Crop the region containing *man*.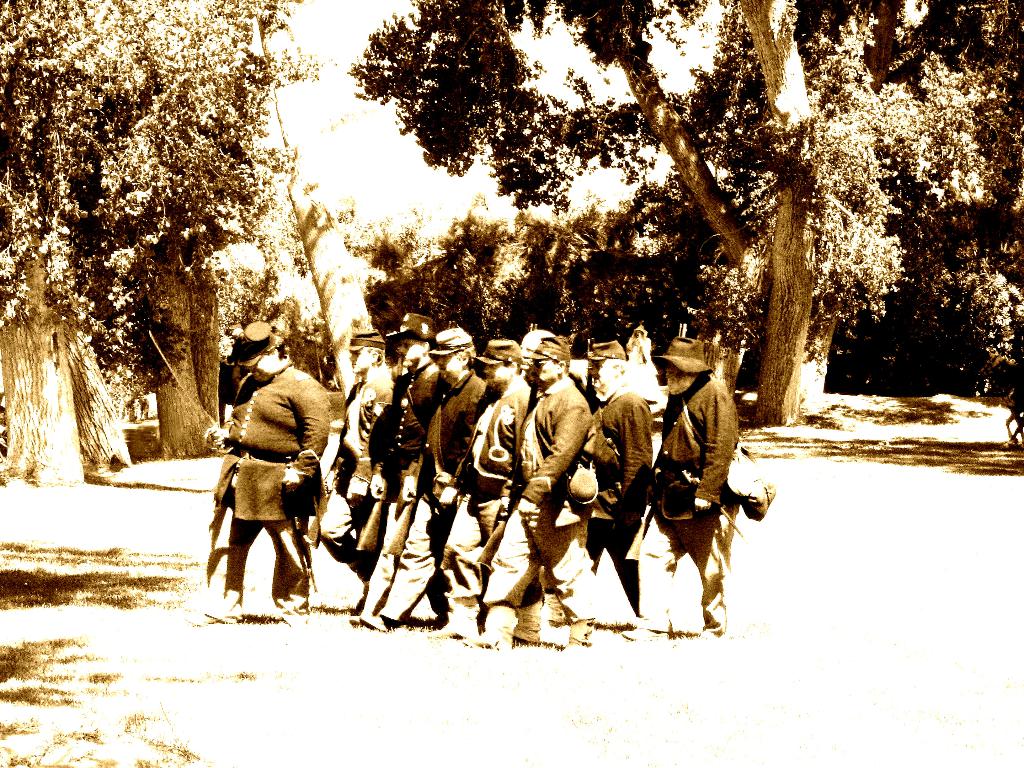
Crop region: <bbox>347, 314, 440, 630</bbox>.
